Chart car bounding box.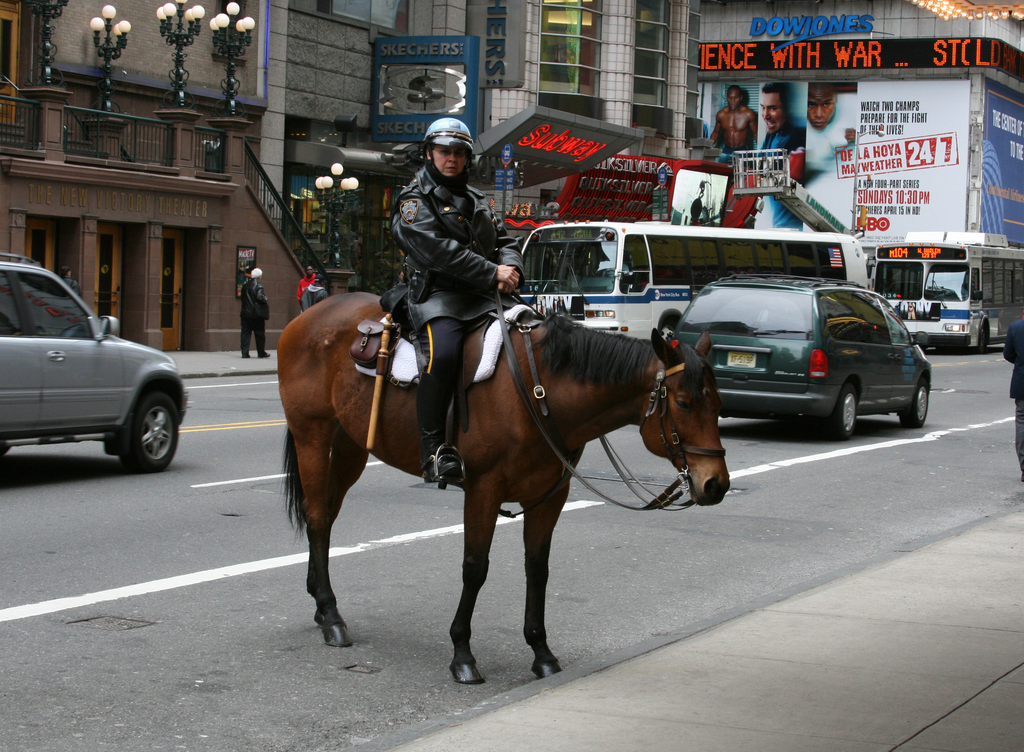
Charted: rect(3, 261, 175, 473).
